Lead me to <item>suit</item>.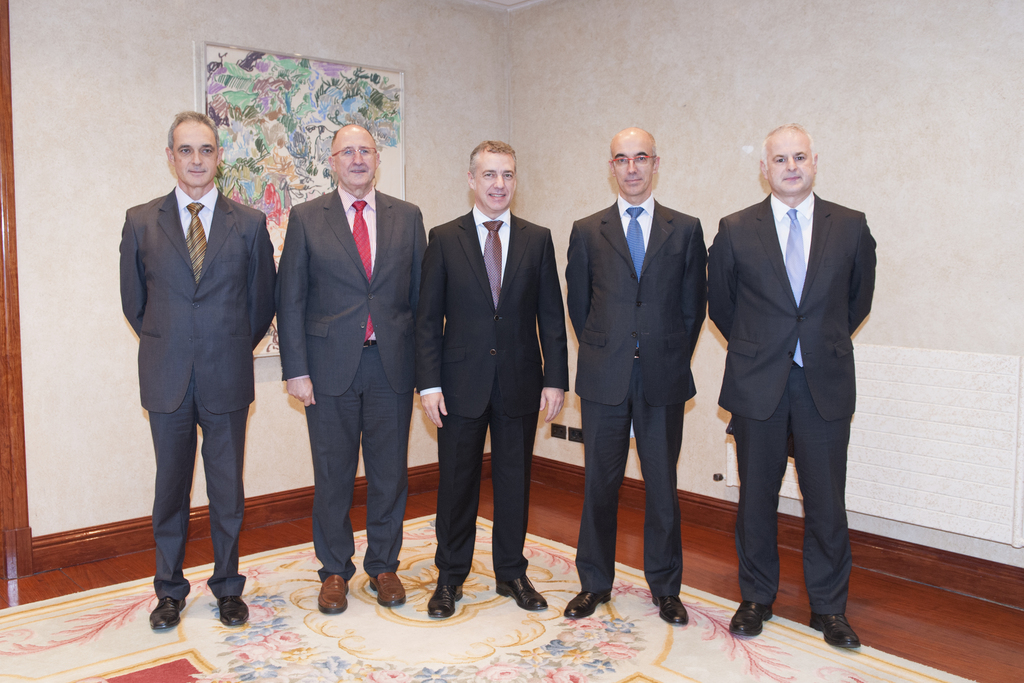
Lead to <region>705, 106, 880, 648</region>.
